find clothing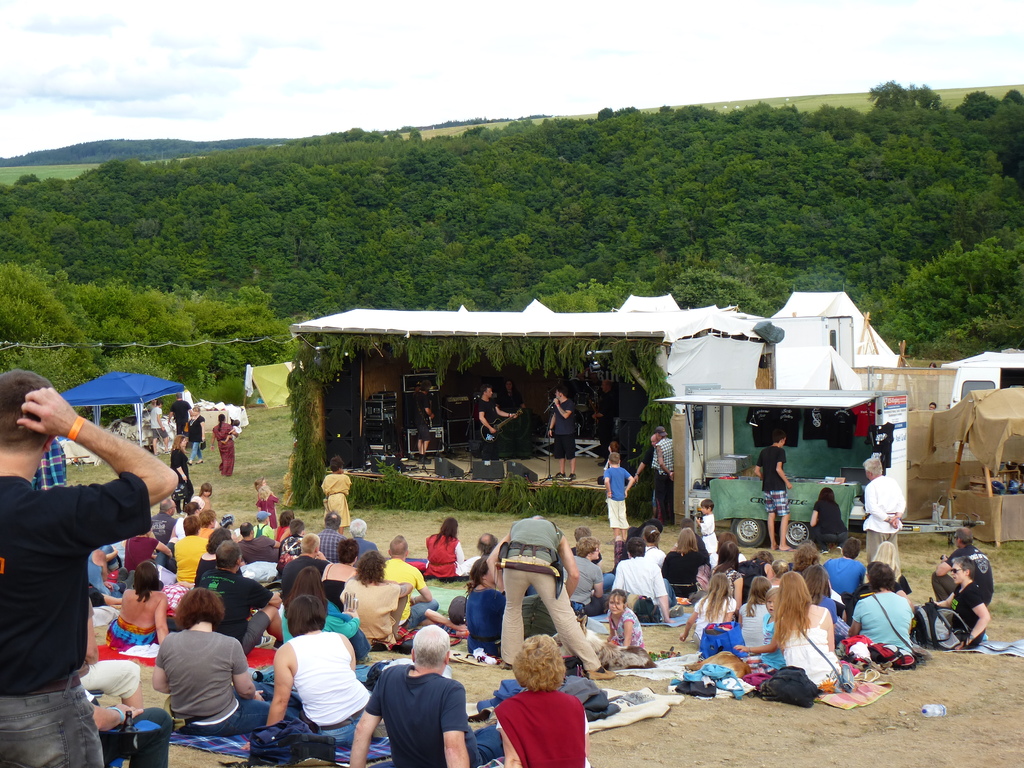
[x1=852, y1=589, x2=915, y2=659]
